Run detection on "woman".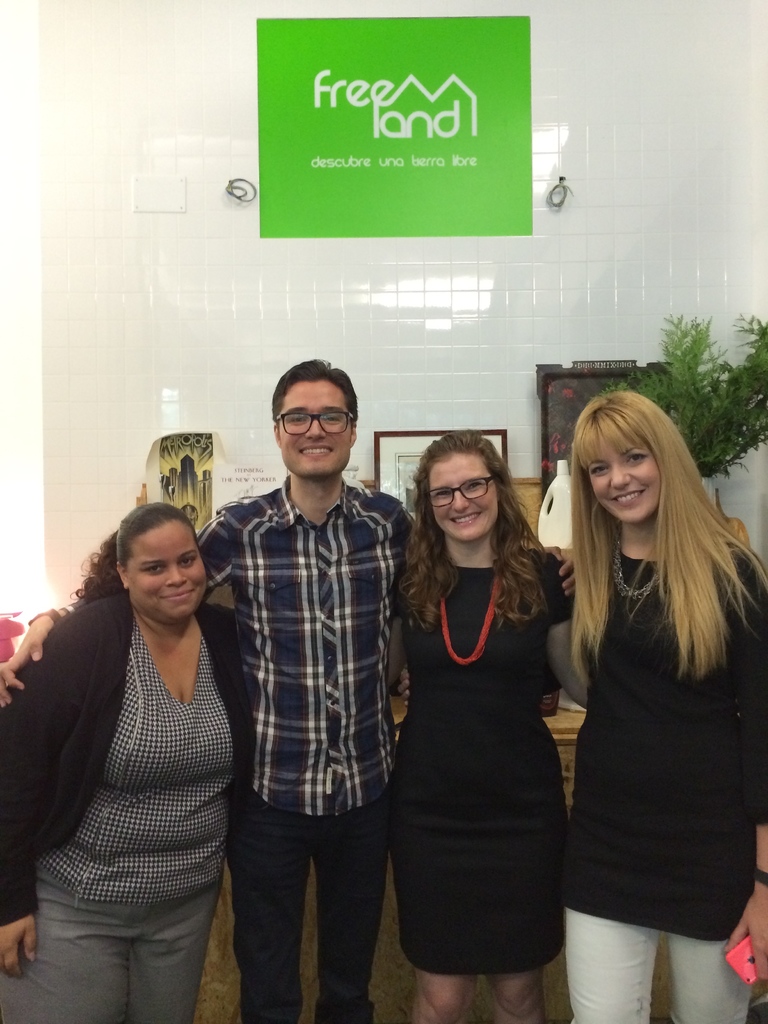
Result: <box>0,499,239,1023</box>.
